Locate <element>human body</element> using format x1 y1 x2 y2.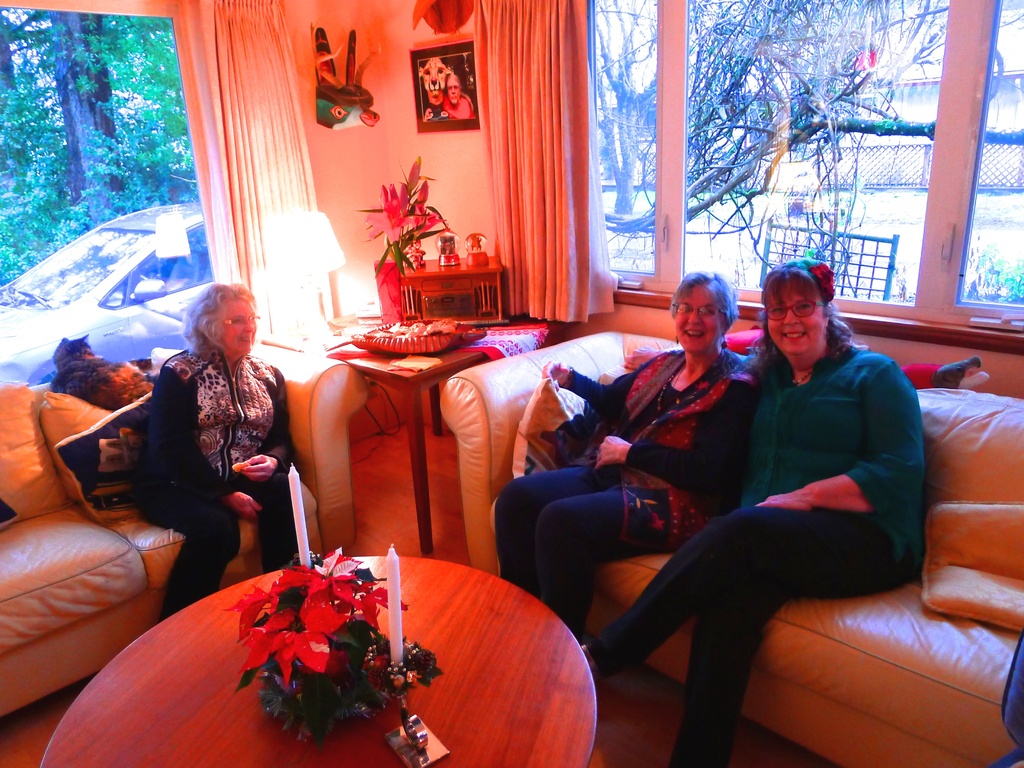
129 271 294 641.
